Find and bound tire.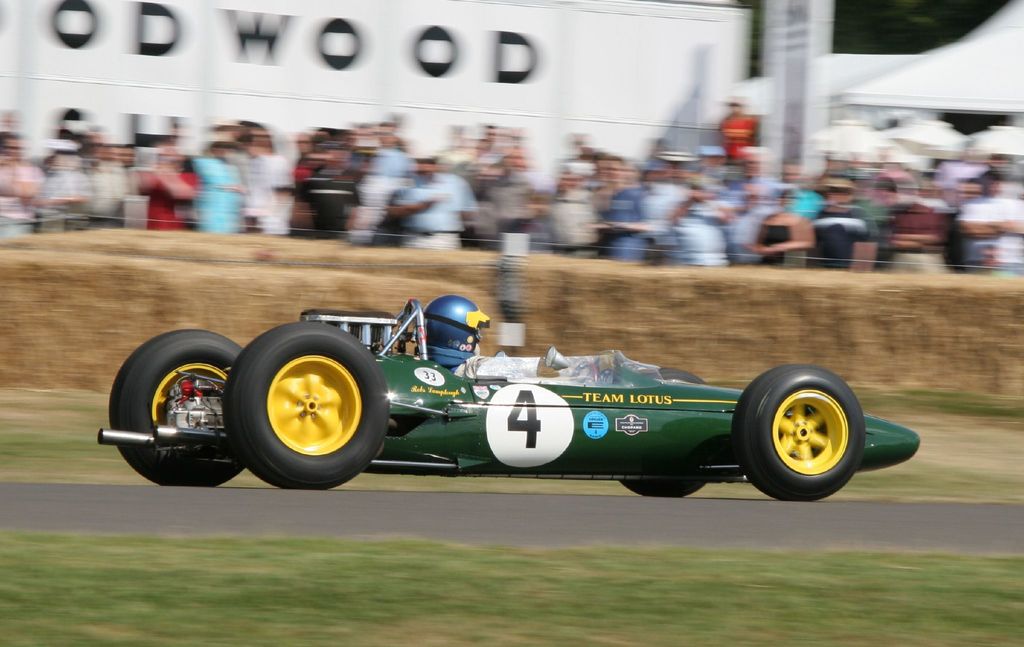
Bound: rect(112, 331, 255, 489).
